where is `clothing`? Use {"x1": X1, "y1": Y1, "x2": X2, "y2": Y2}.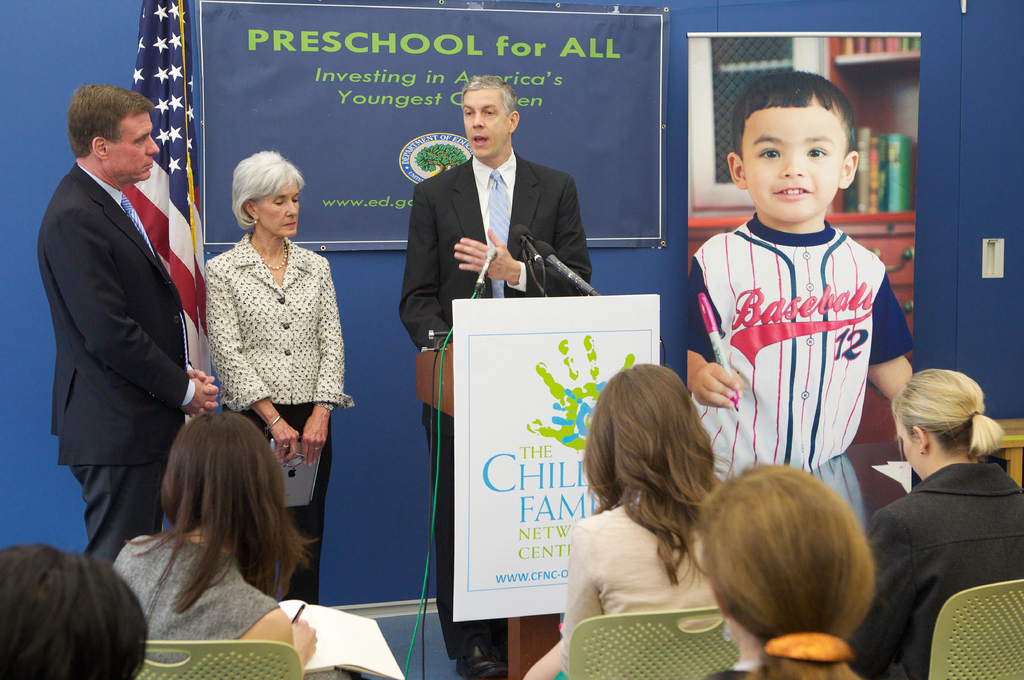
{"x1": 563, "y1": 502, "x2": 721, "y2": 675}.
